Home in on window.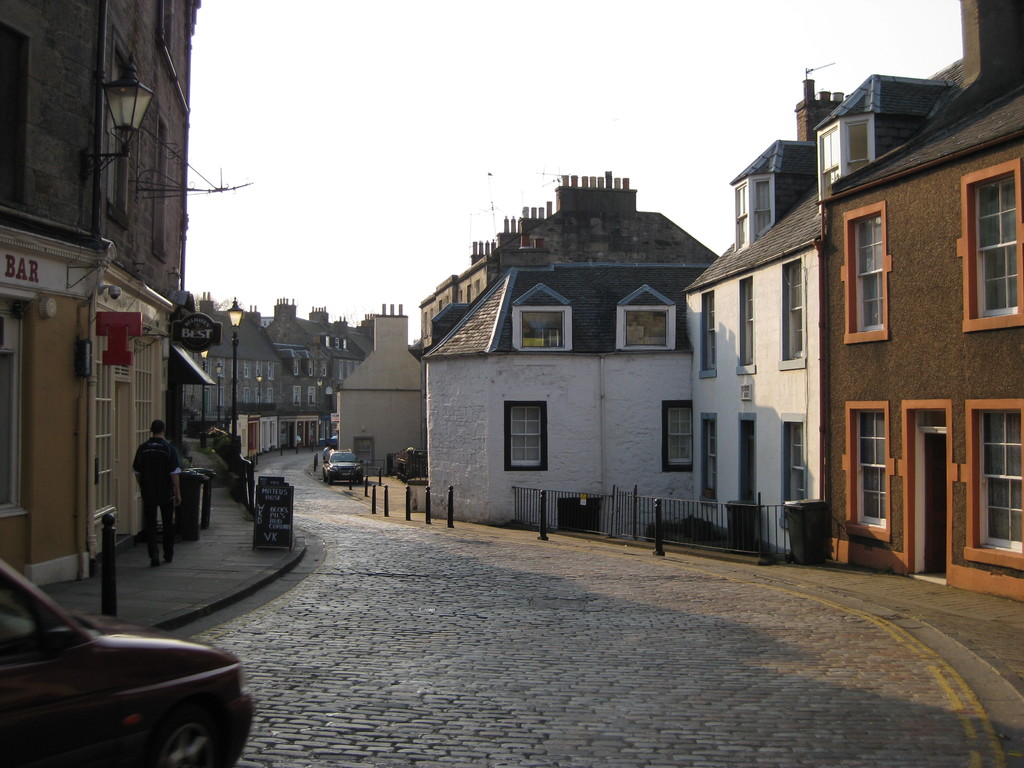
Homed in at [979,409,1023,556].
